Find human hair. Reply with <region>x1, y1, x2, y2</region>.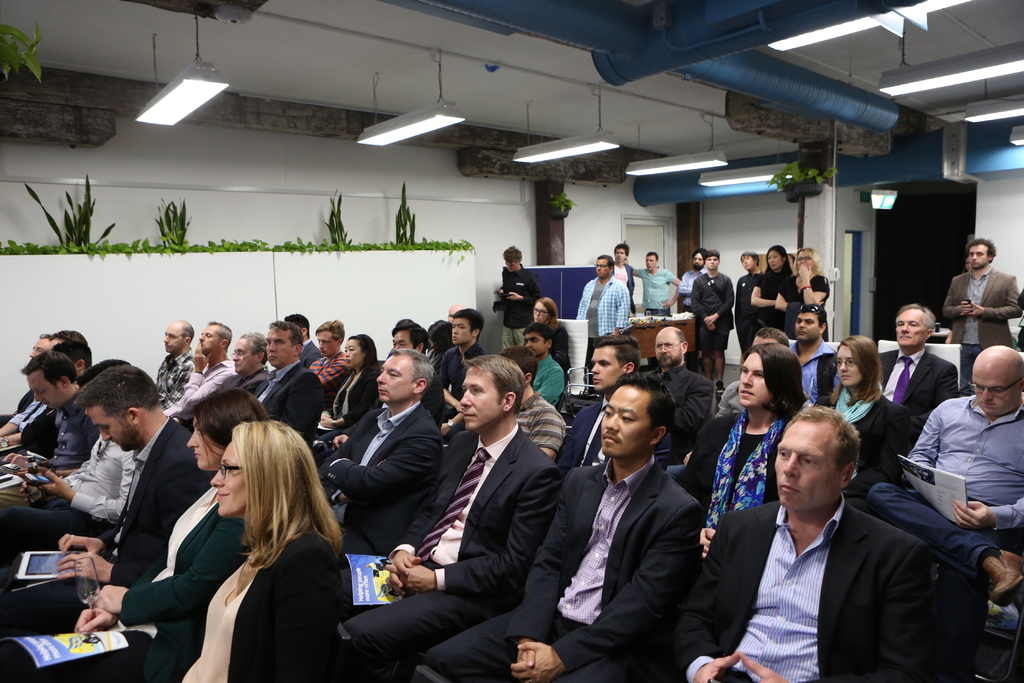
<region>501, 245, 522, 266</region>.
